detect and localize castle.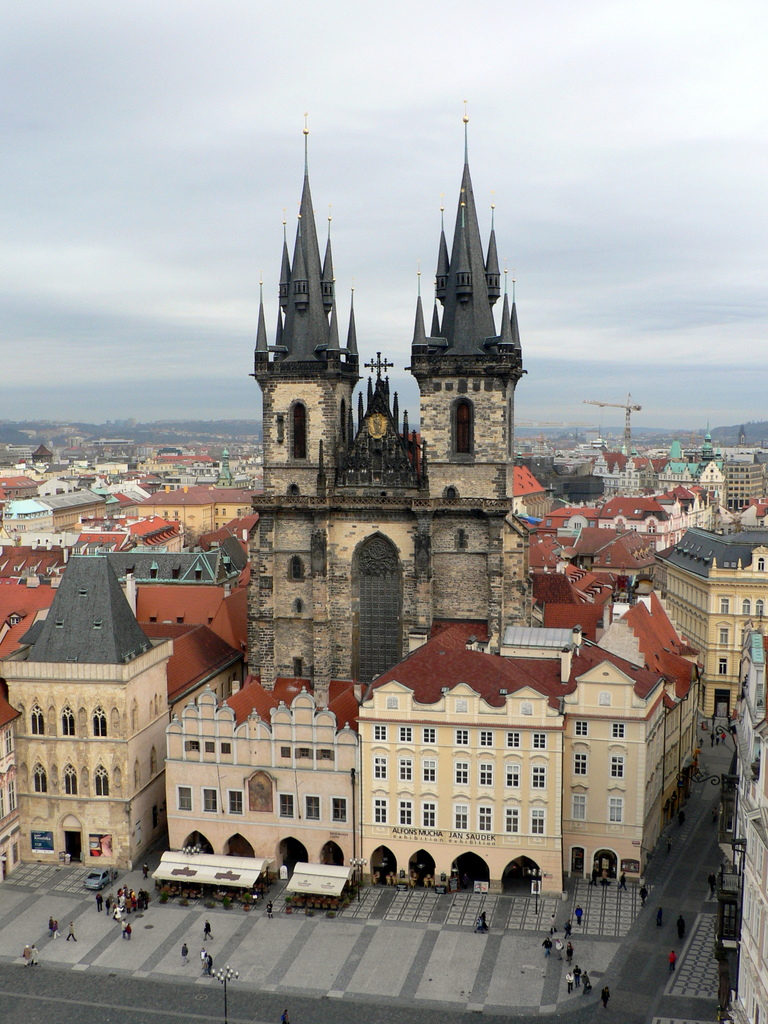
Localized at x1=238, y1=106, x2=535, y2=703.
